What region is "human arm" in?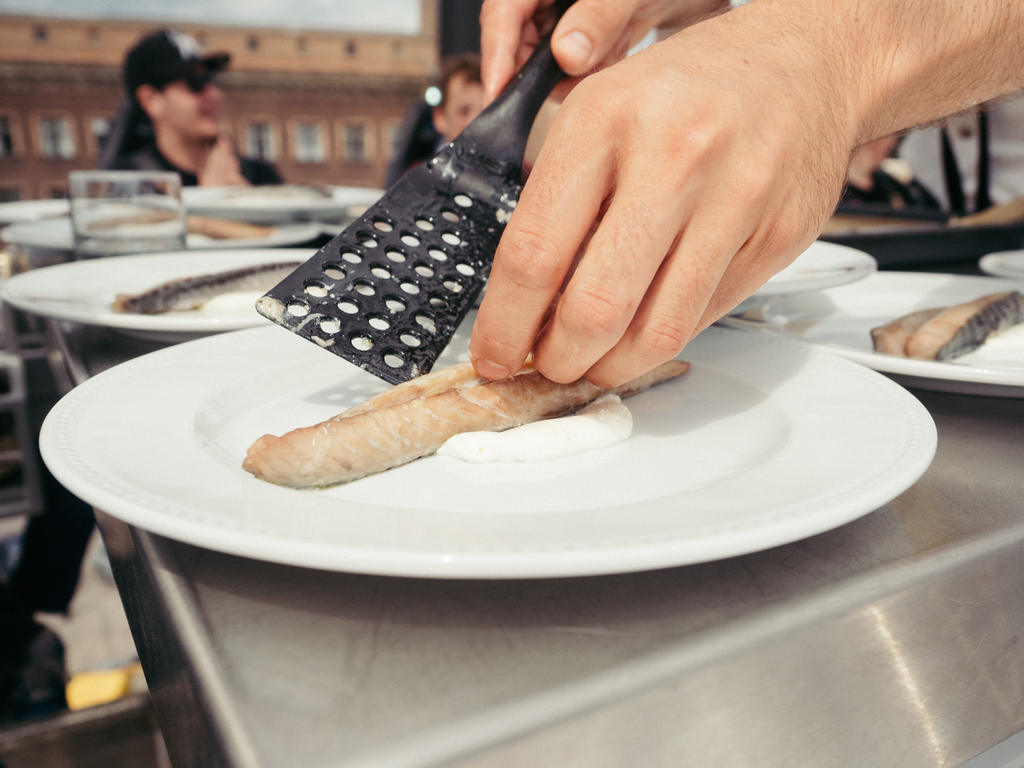
492,0,728,110.
